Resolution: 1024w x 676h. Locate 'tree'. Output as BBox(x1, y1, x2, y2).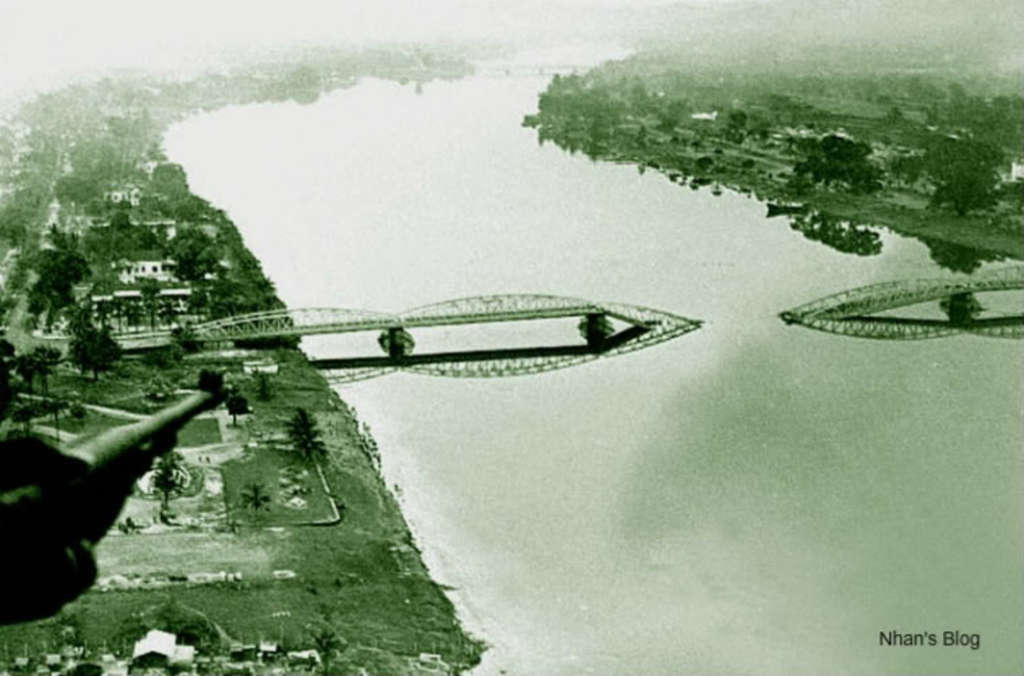
BBox(140, 367, 177, 401).
